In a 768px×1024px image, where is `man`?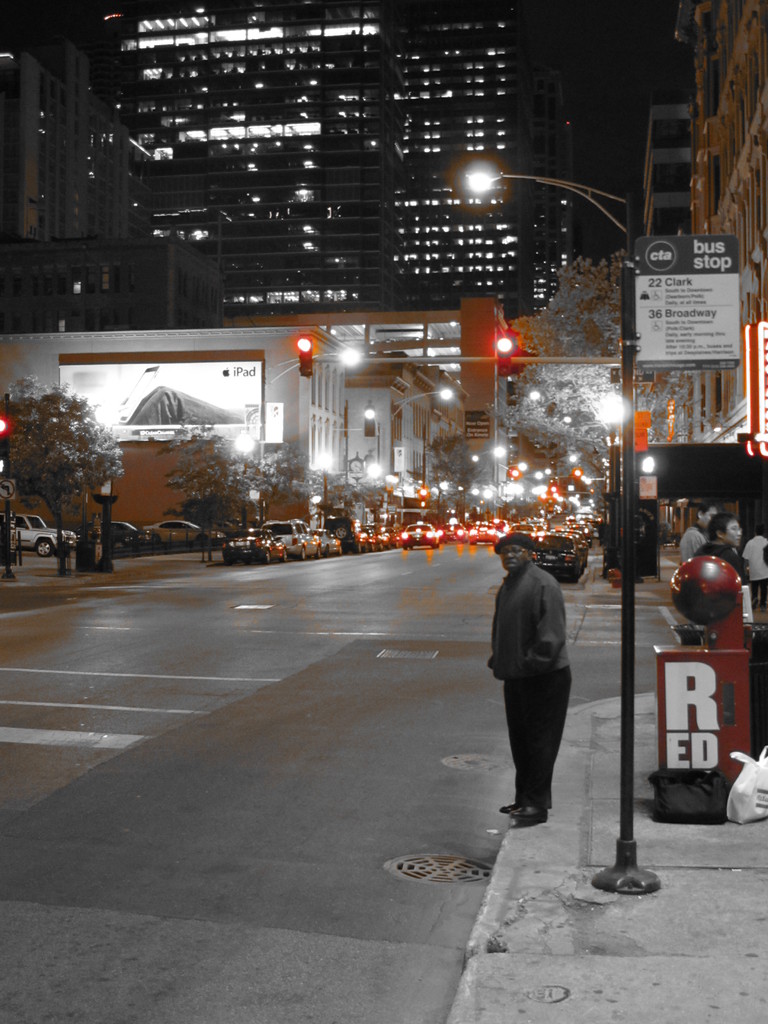
746,522,767,600.
